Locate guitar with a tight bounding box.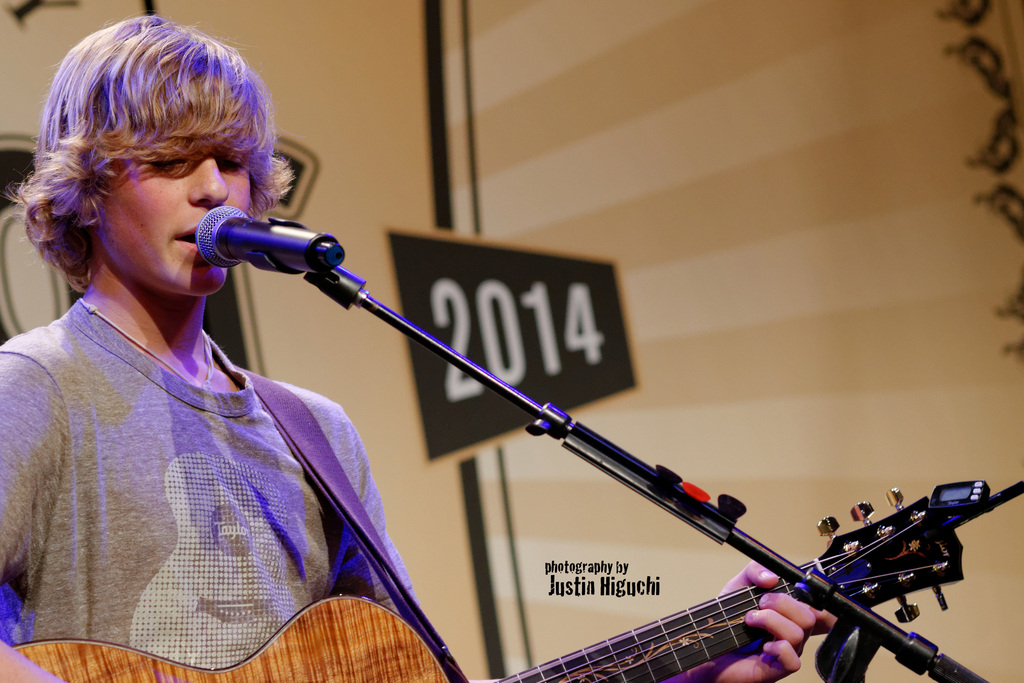
3:489:971:682.
